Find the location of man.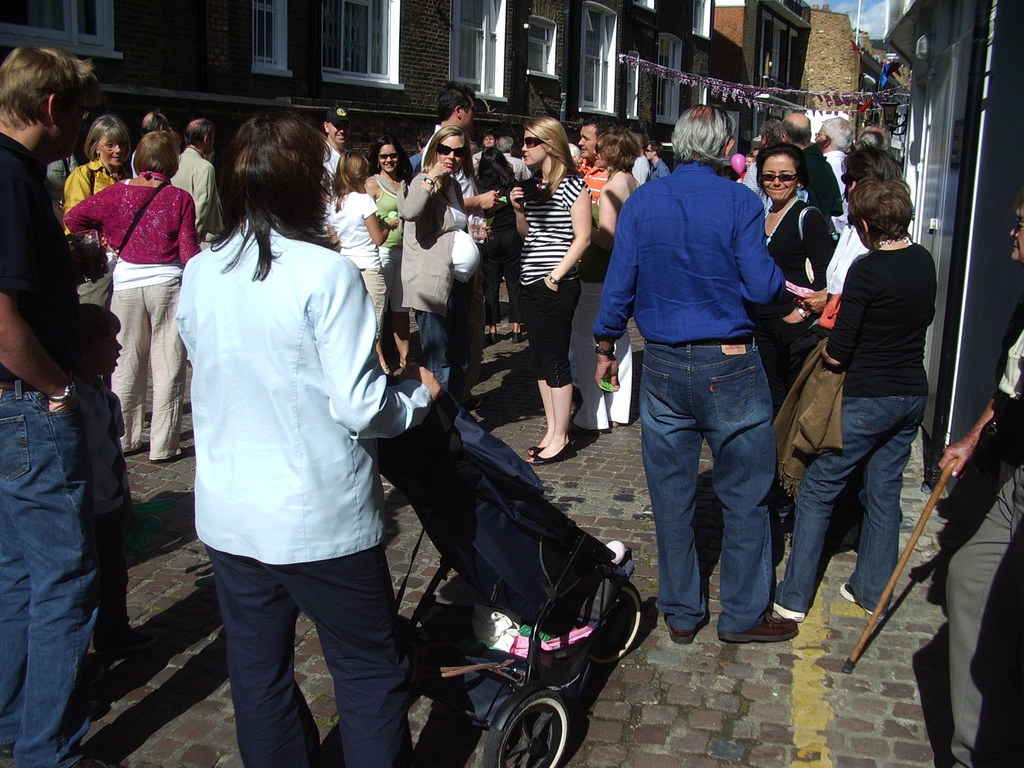
Location: detection(736, 115, 774, 228).
